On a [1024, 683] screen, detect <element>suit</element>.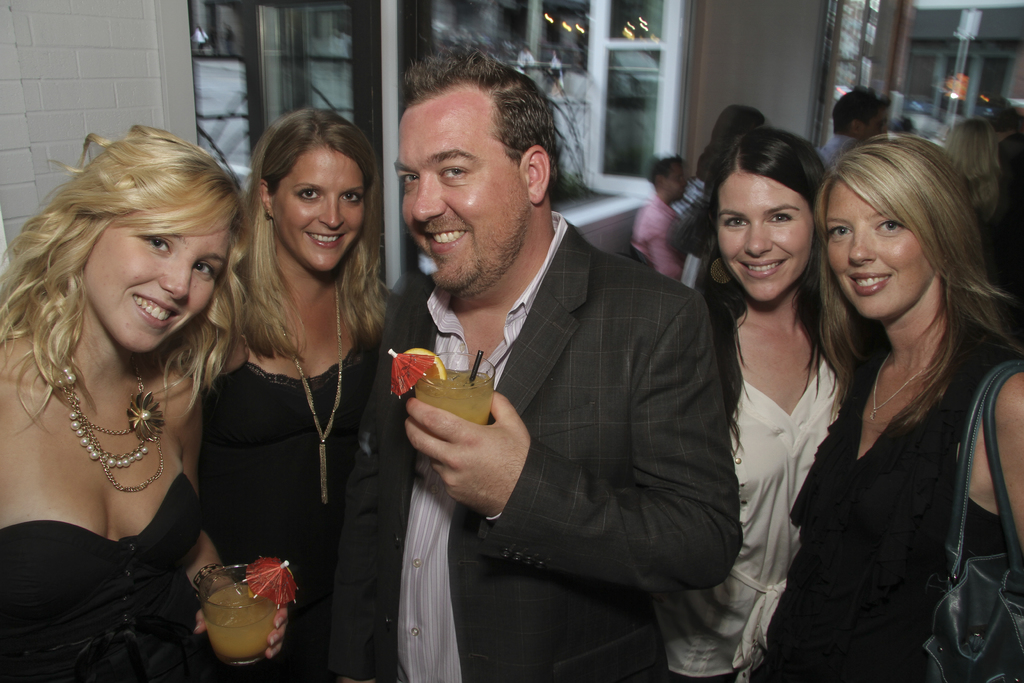
select_region(355, 160, 733, 652).
